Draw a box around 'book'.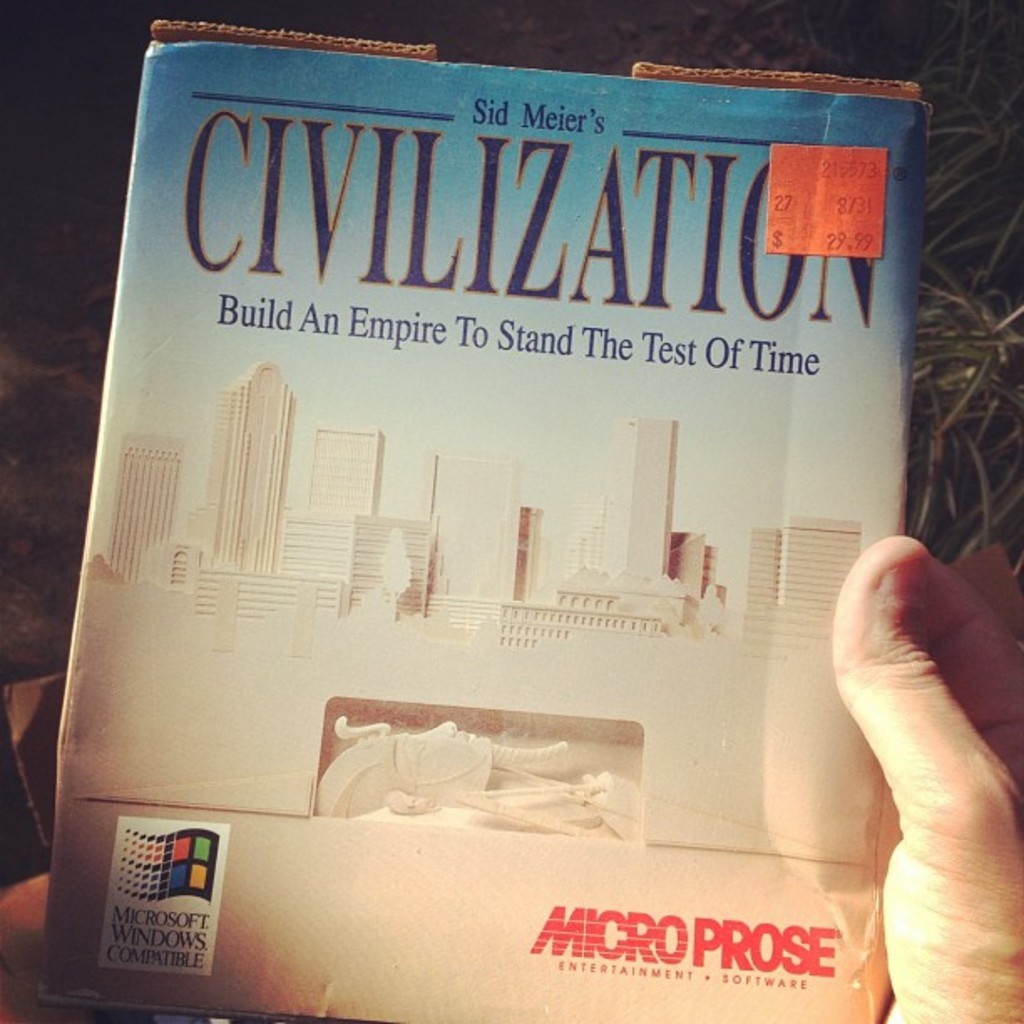
<box>55,50,952,986</box>.
